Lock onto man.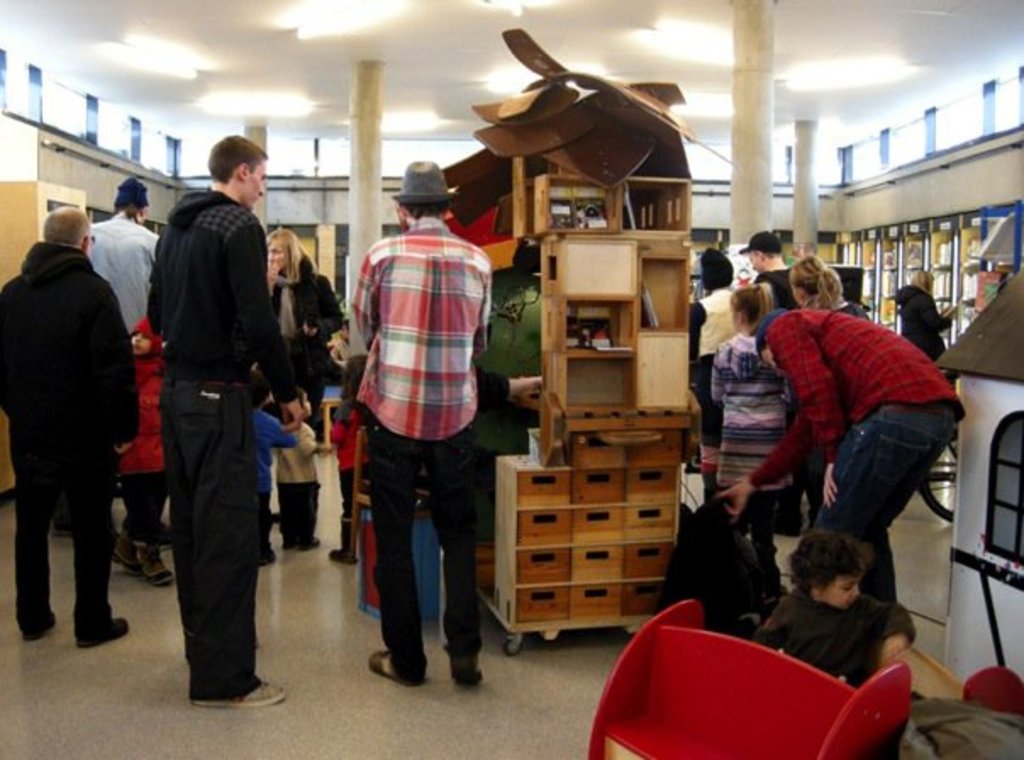
Locked: {"left": 327, "top": 158, "right": 504, "bottom": 685}.
